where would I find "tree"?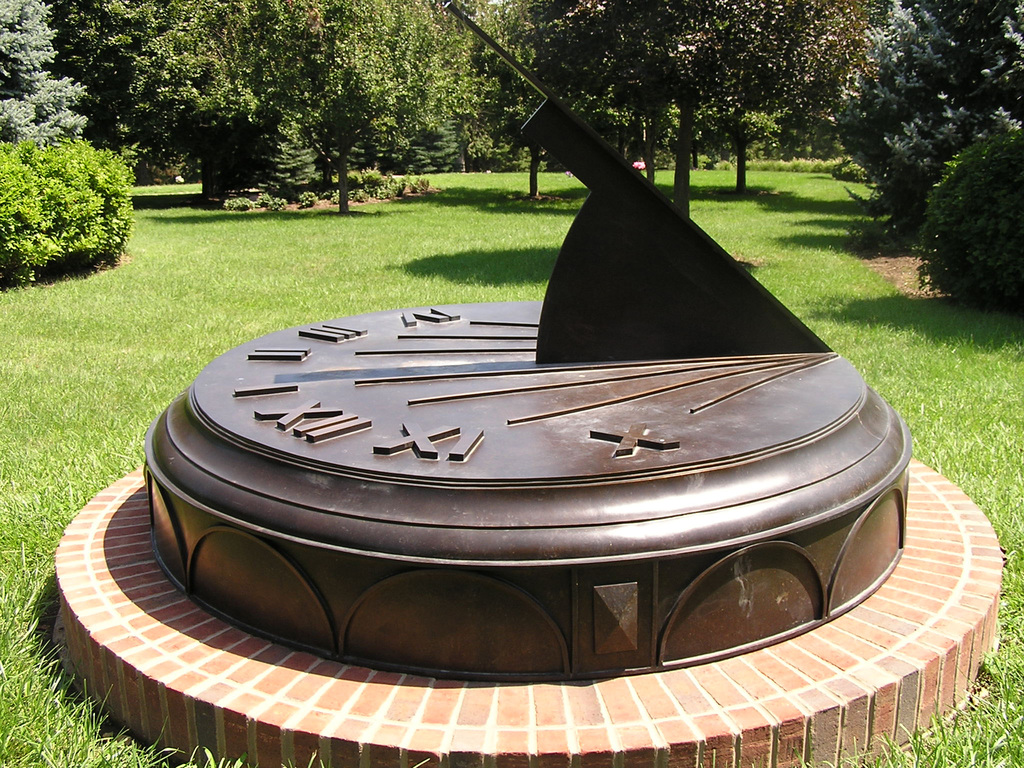
At <bbox>0, 0, 133, 291</bbox>.
